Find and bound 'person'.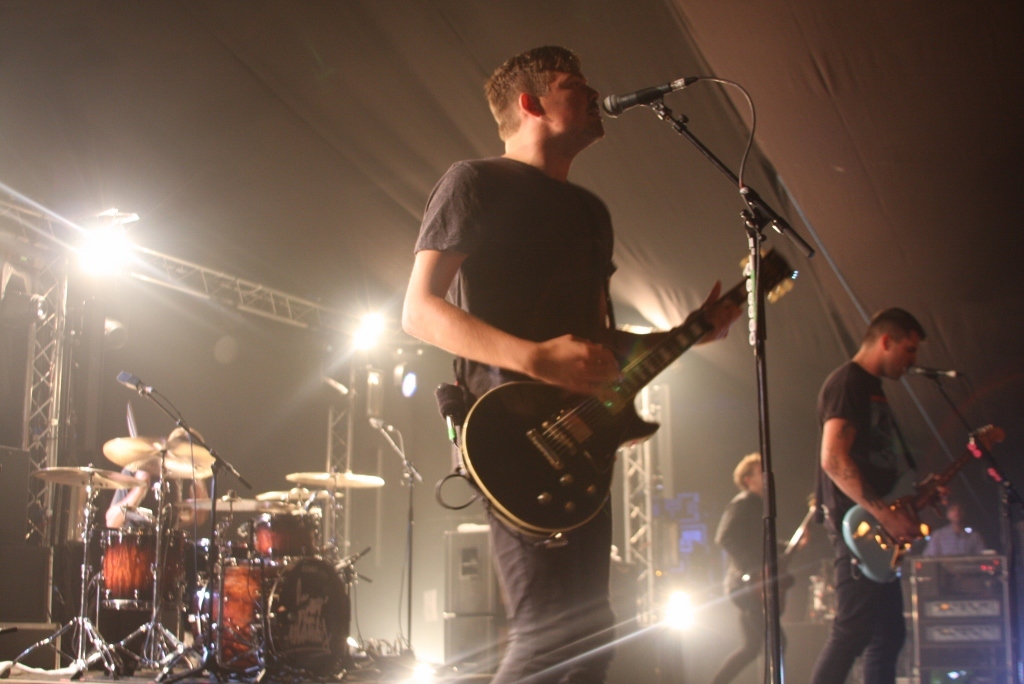
Bound: rect(930, 494, 990, 559).
